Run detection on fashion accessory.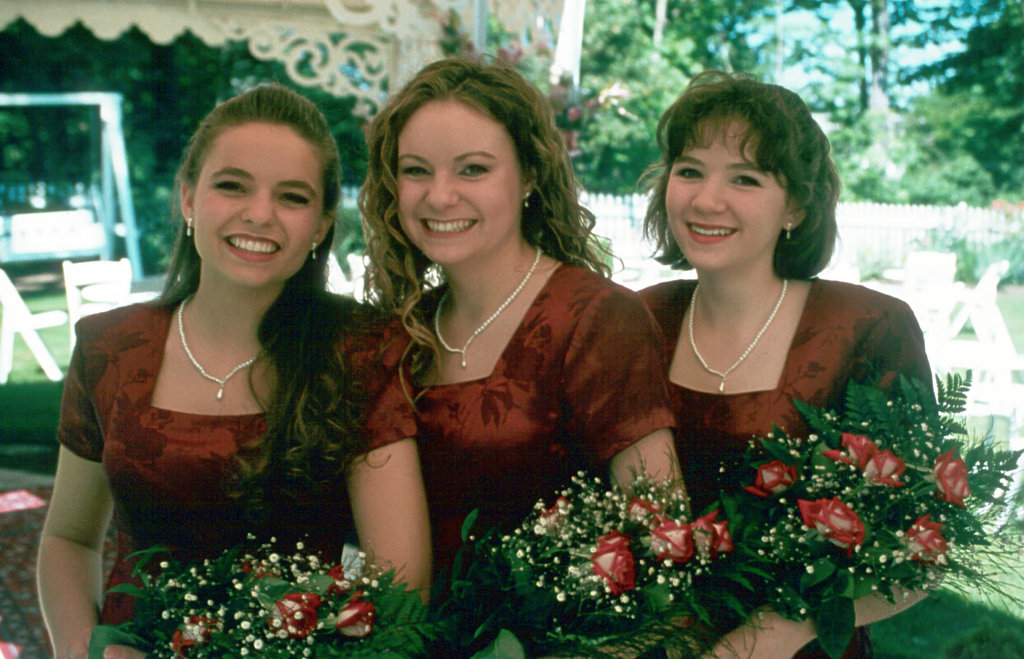
Result: 429:240:545:373.
